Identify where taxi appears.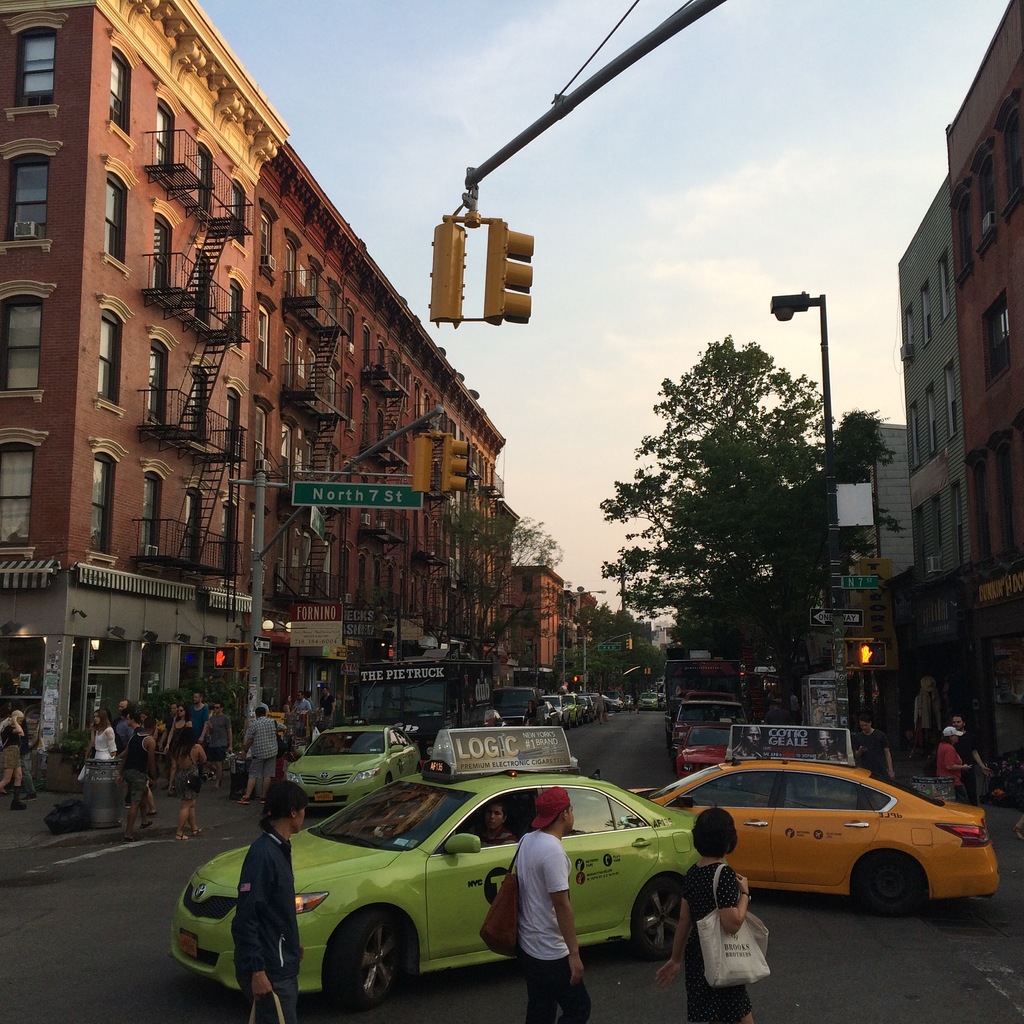
Appears at rect(285, 719, 424, 807).
